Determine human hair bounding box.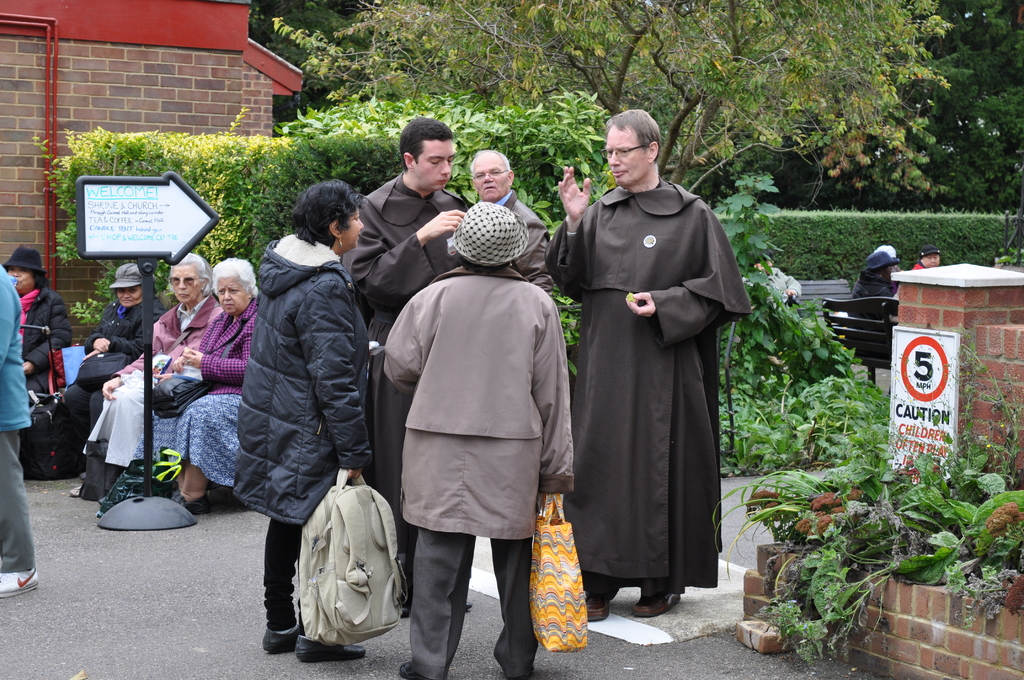
Determined: x1=212 y1=259 x2=257 y2=302.
